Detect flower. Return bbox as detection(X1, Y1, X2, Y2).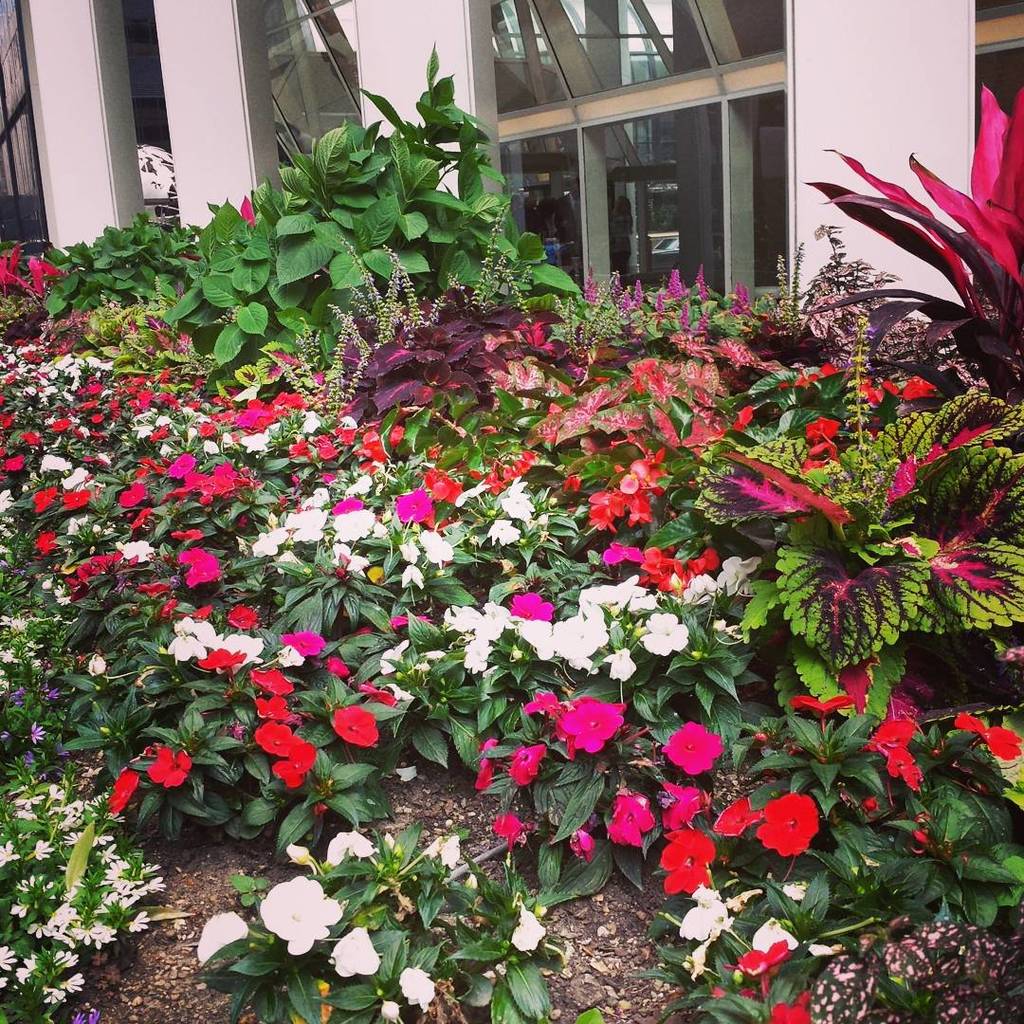
detection(247, 668, 304, 697).
